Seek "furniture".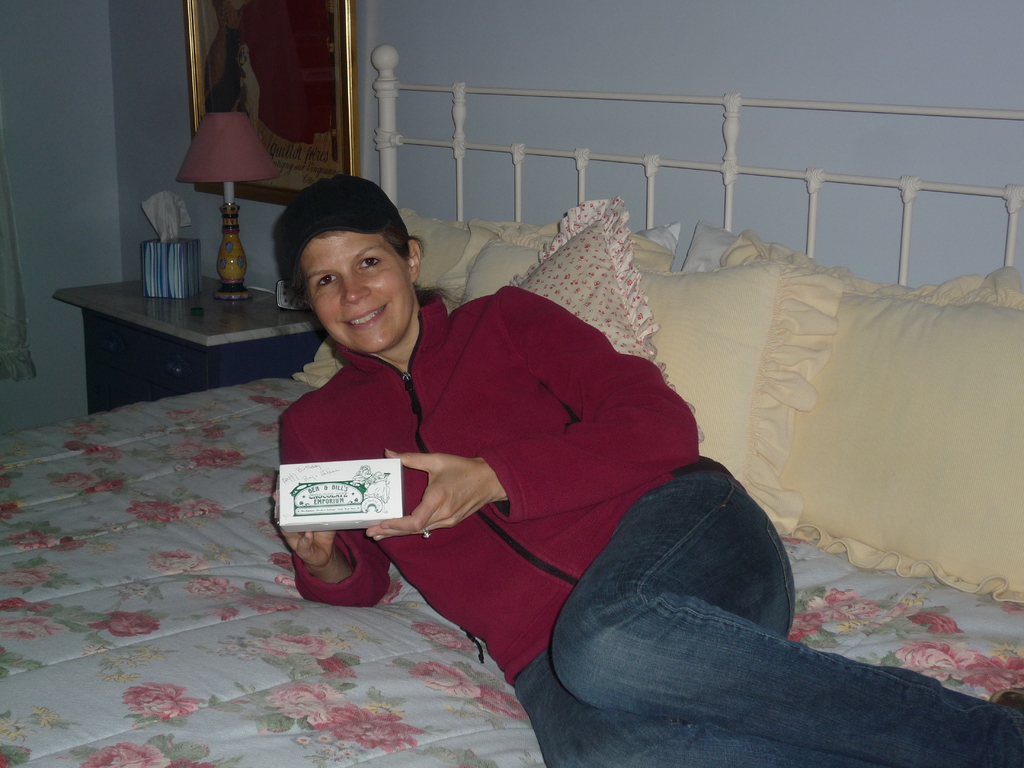
(left=51, top=268, right=329, bottom=417).
